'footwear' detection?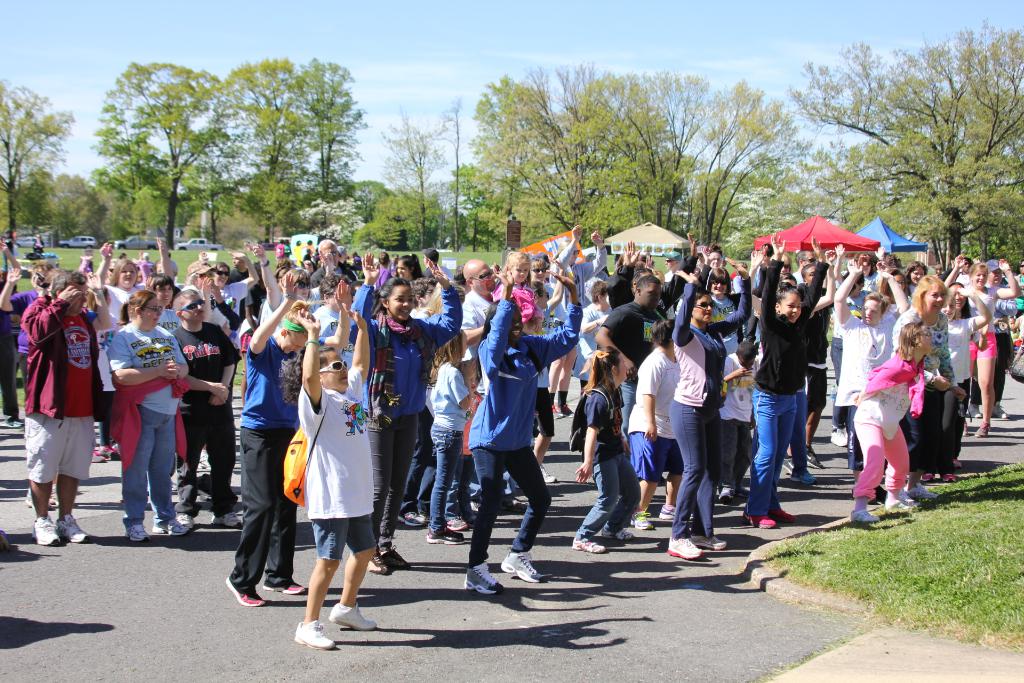
bbox=[423, 523, 469, 543]
